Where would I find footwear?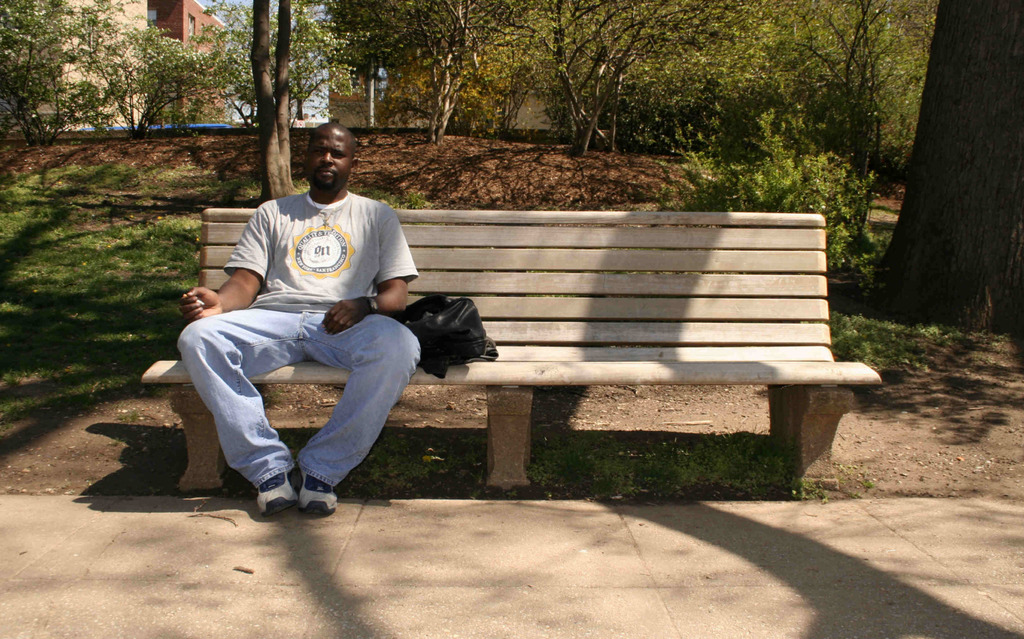
At rect(228, 455, 319, 521).
